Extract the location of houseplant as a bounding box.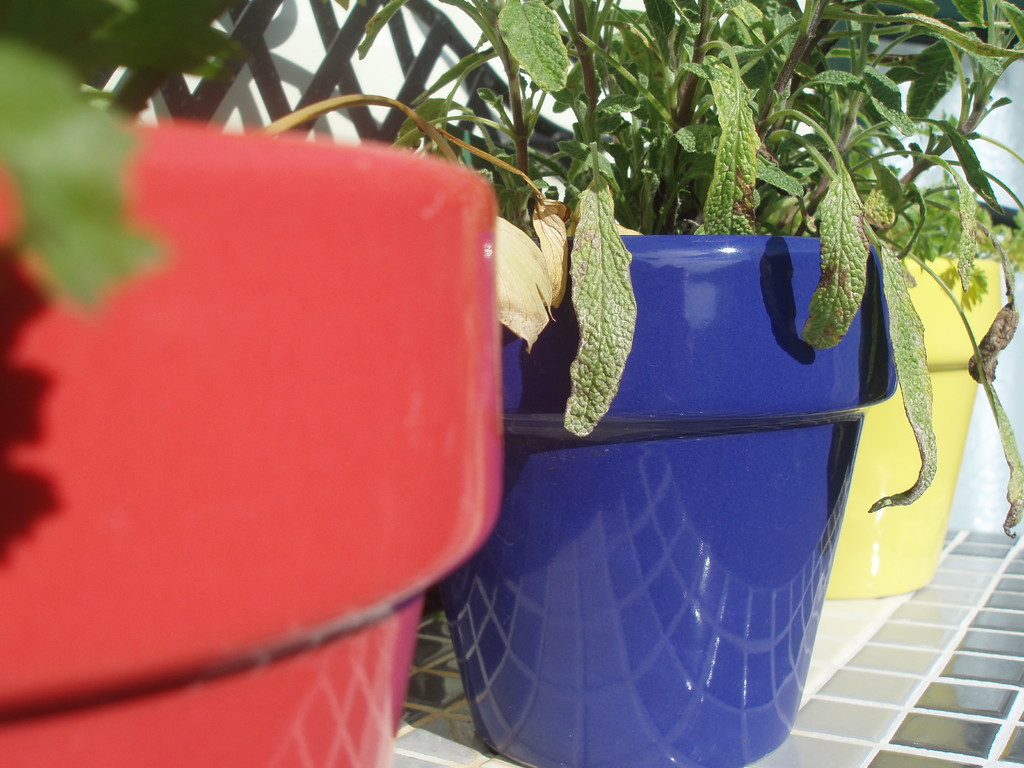
bbox=[329, 0, 1023, 767].
